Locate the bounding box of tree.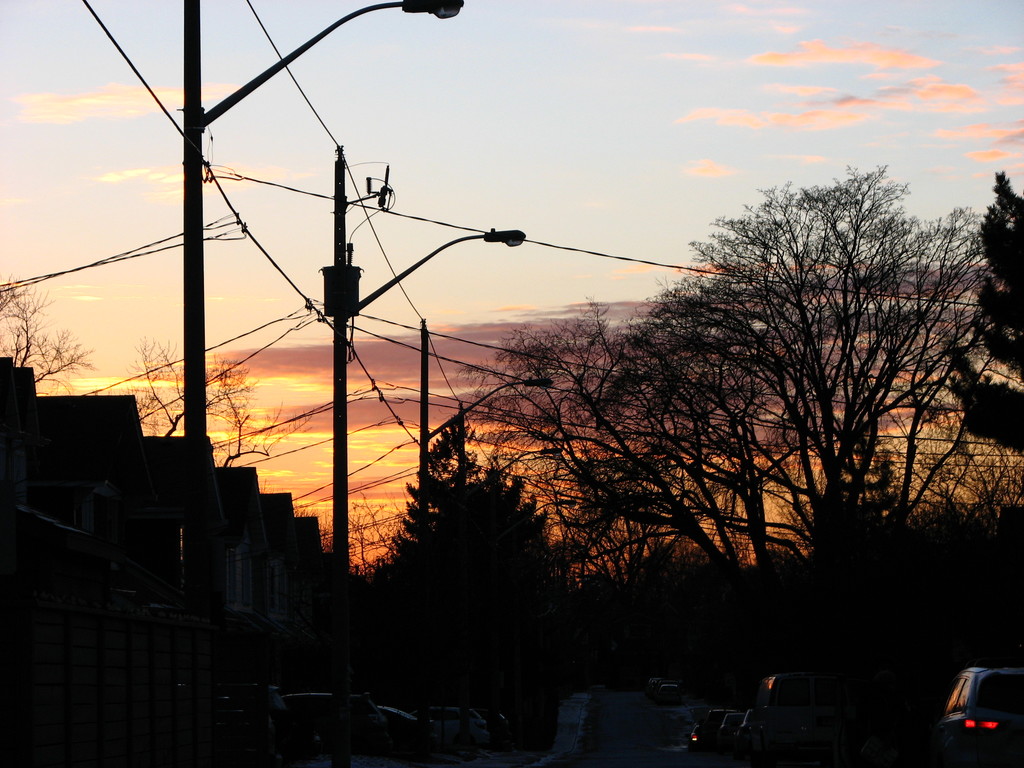
Bounding box: 210, 358, 309, 493.
